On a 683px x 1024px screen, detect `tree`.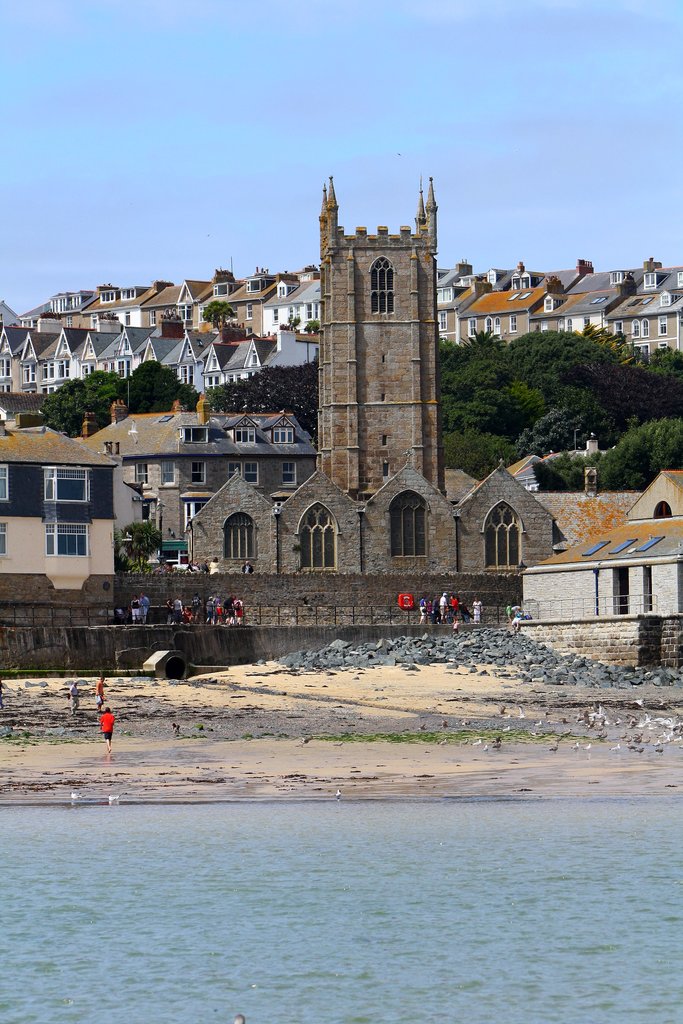
{"x1": 201, "y1": 300, "x2": 236, "y2": 330}.
